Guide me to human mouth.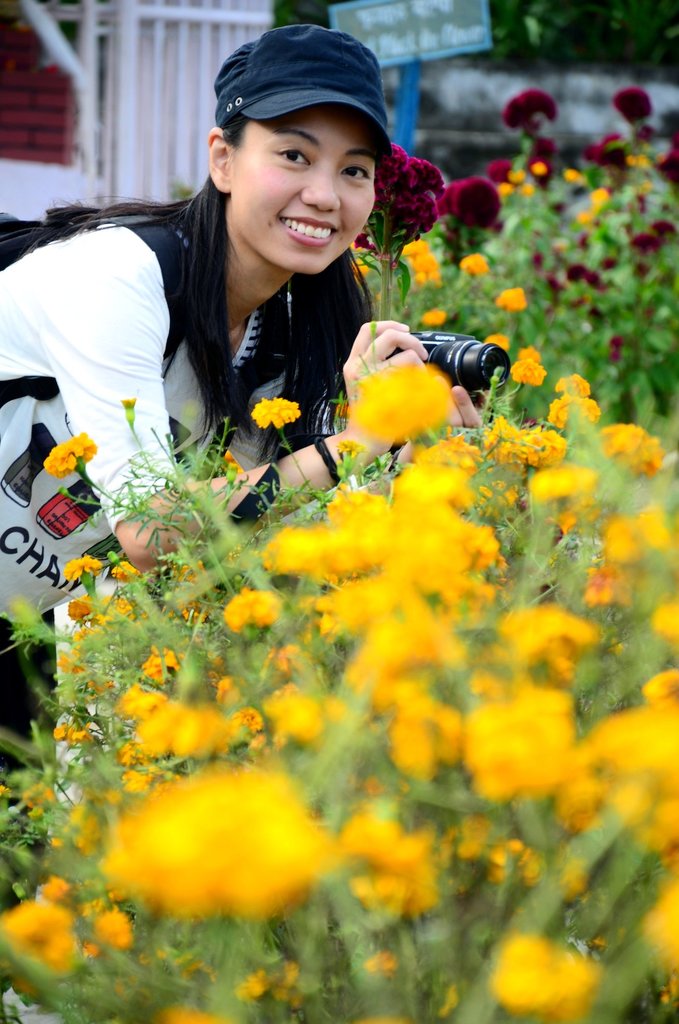
Guidance: left=279, top=213, right=337, bottom=246.
